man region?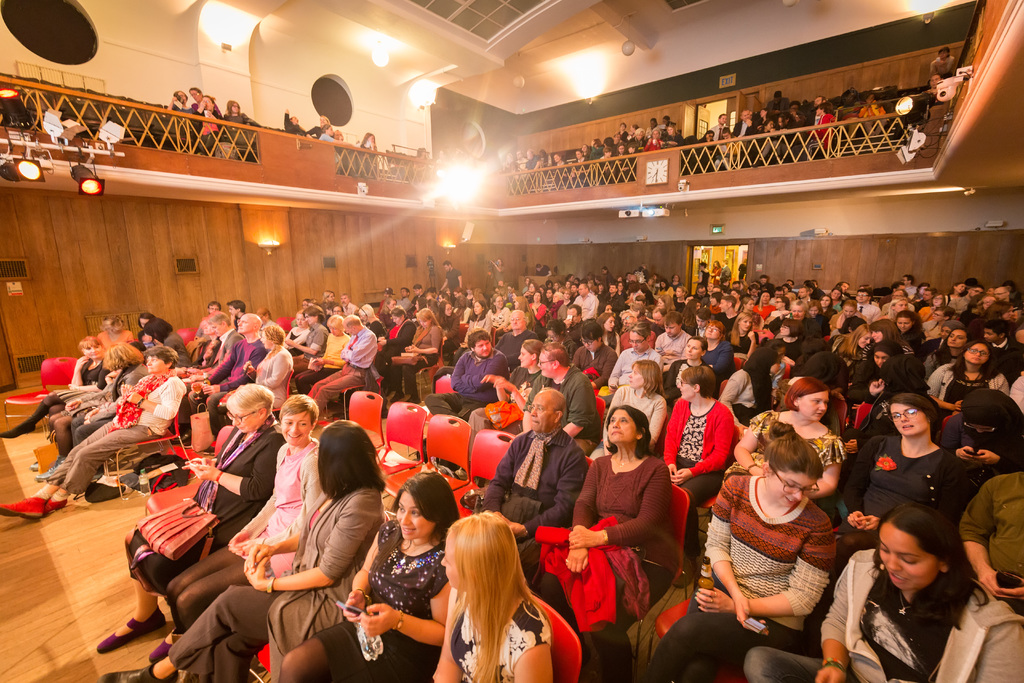
x1=708, y1=116, x2=727, y2=144
